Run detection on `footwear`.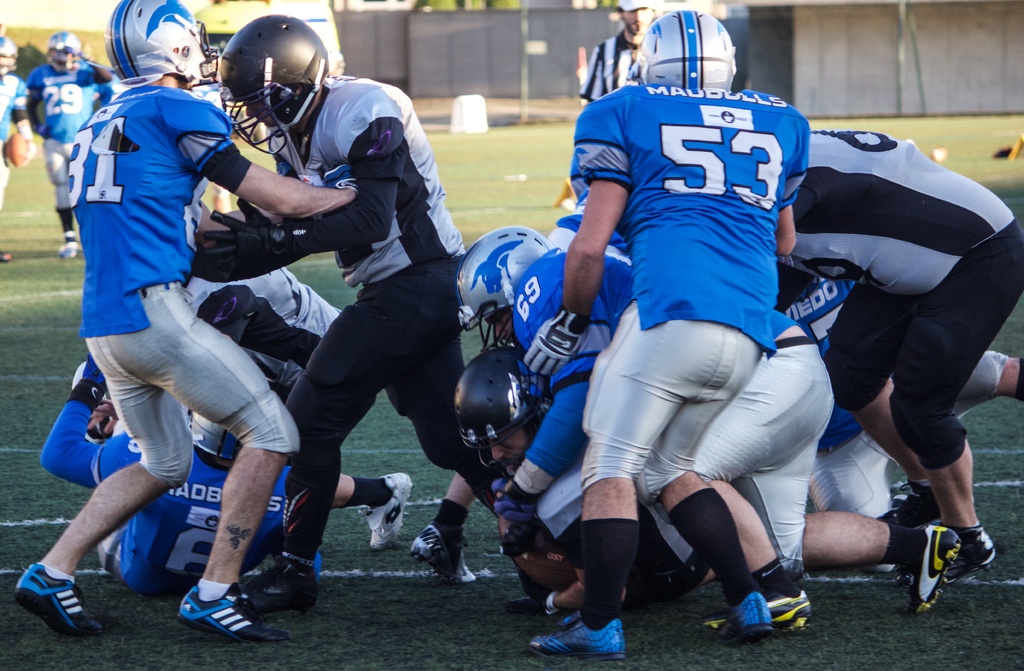
Result: {"x1": 8, "y1": 570, "x2": 83, "y2": 645}.
